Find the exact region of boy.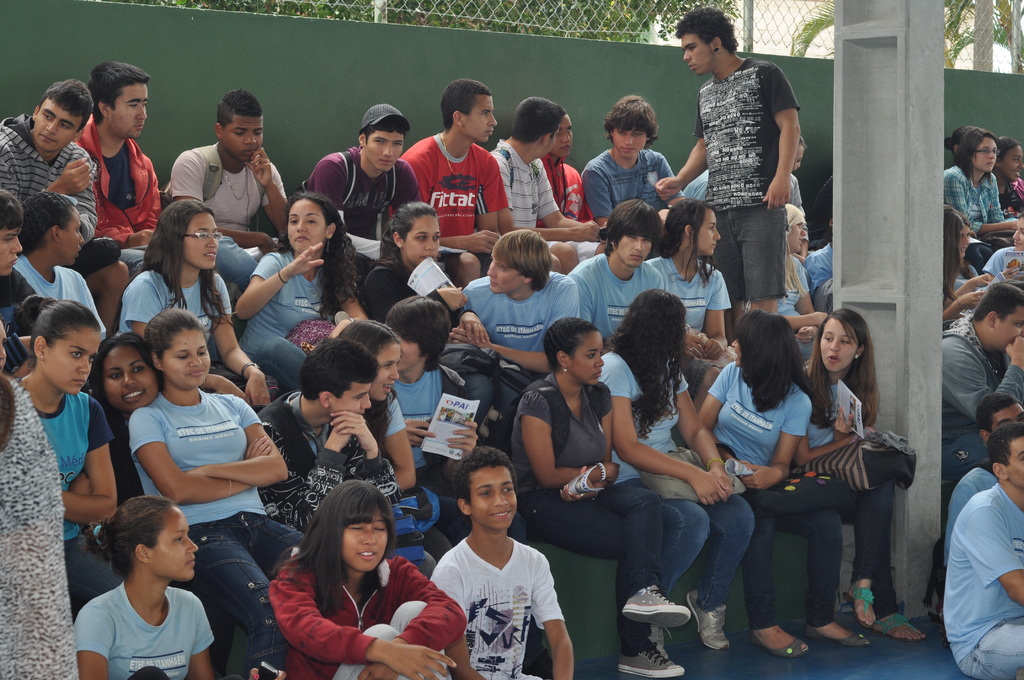
Exact region: 390, 289, 528, 543.
